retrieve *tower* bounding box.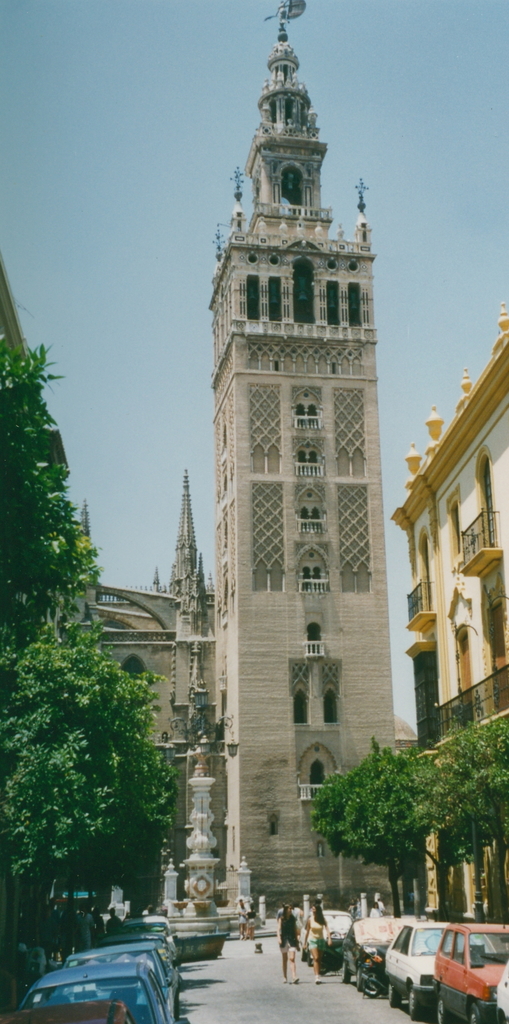
Bounding box: 184/2/404/787.
